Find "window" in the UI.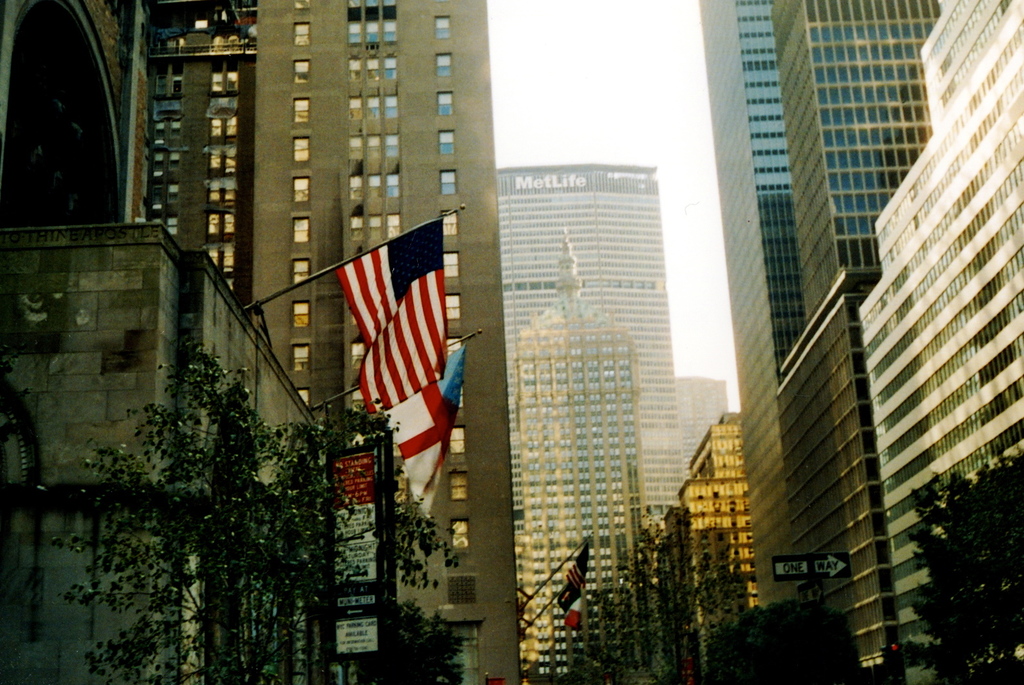
UI element at BBox(292, 100, 310, 125).
